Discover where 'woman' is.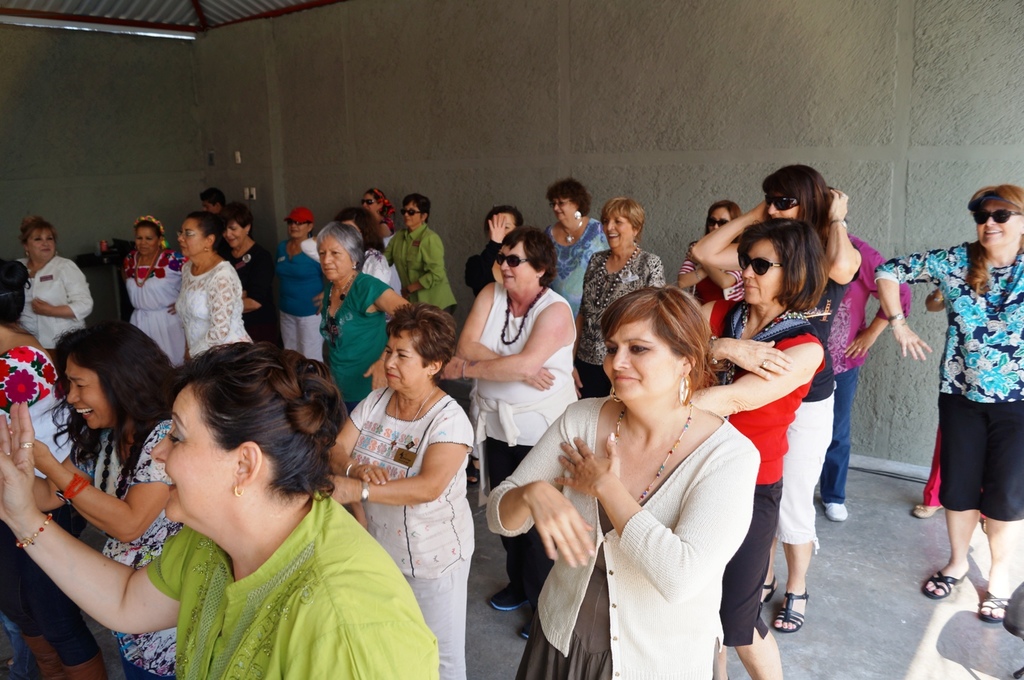
Discovered at [x1=488, y1=287, x2=725, y2=679].
